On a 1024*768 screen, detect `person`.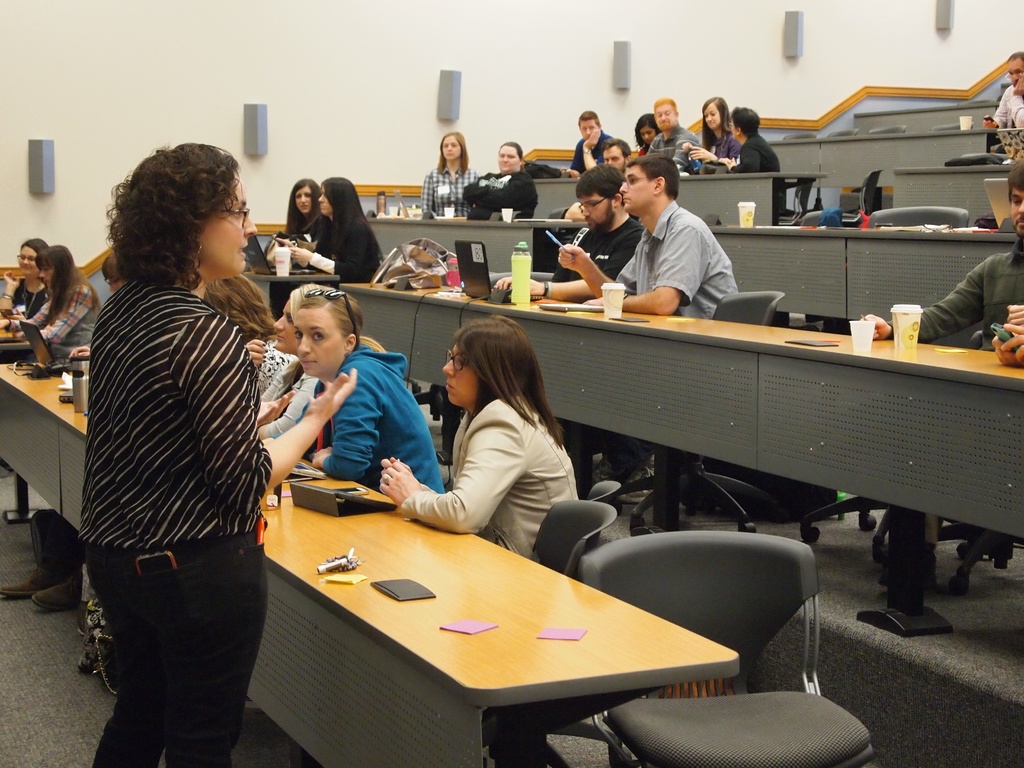
(194,269,294,397).
